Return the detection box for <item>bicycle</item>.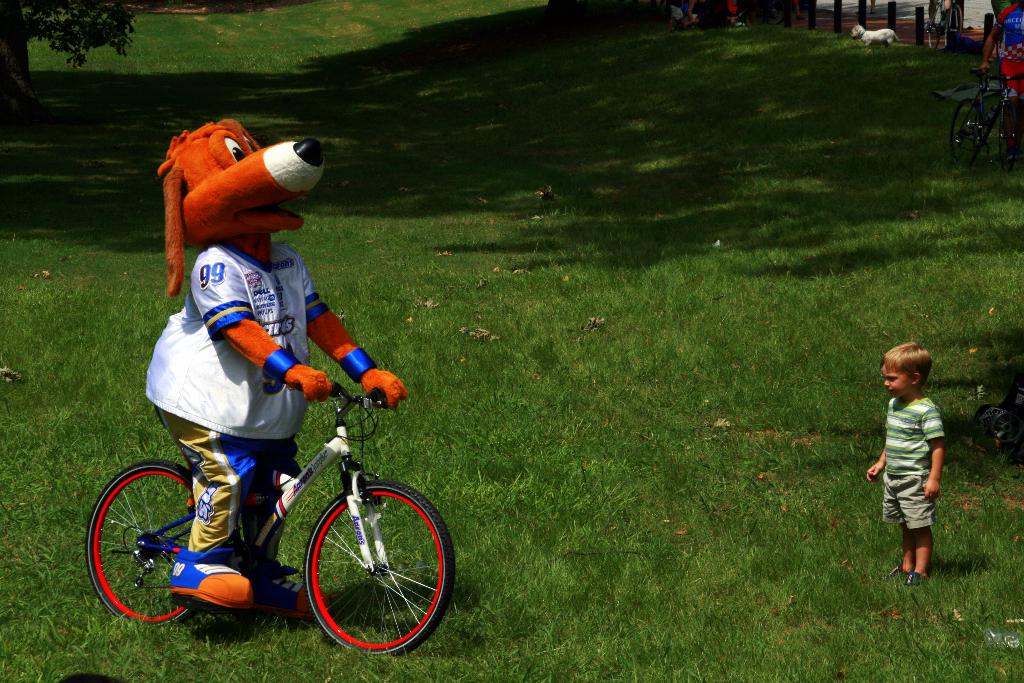
{"x1": 85, "y1": 375, "x2": 459, "y2": 664}.
